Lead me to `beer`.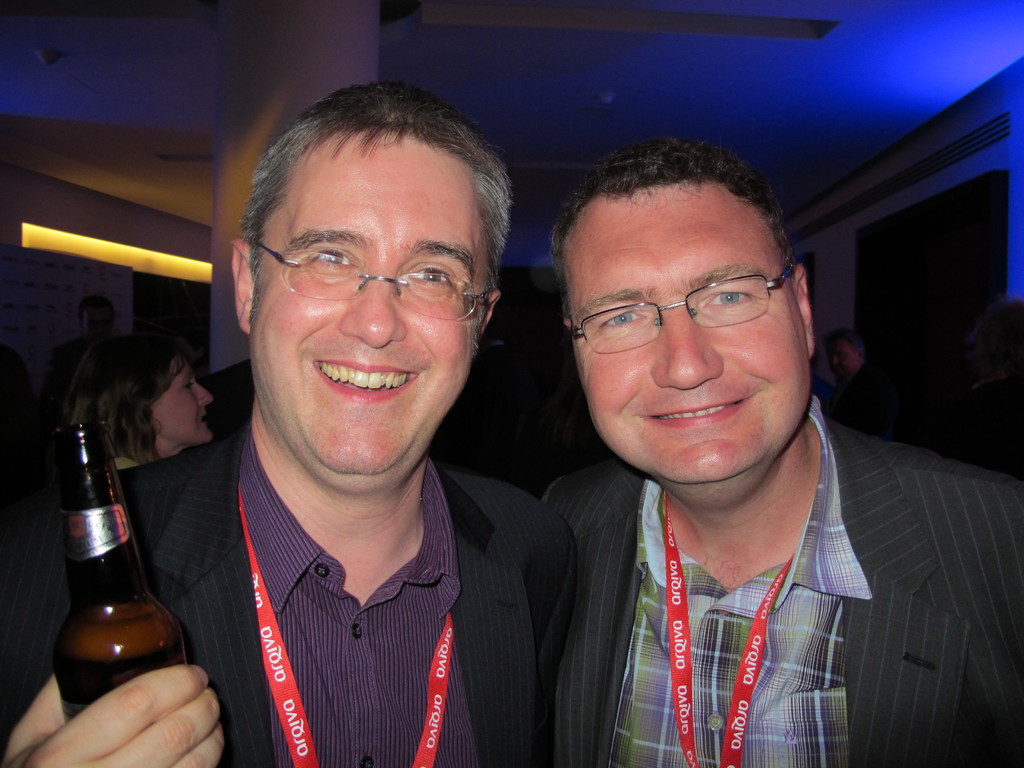
Lead to BBox(34, 380, 202, 727).
